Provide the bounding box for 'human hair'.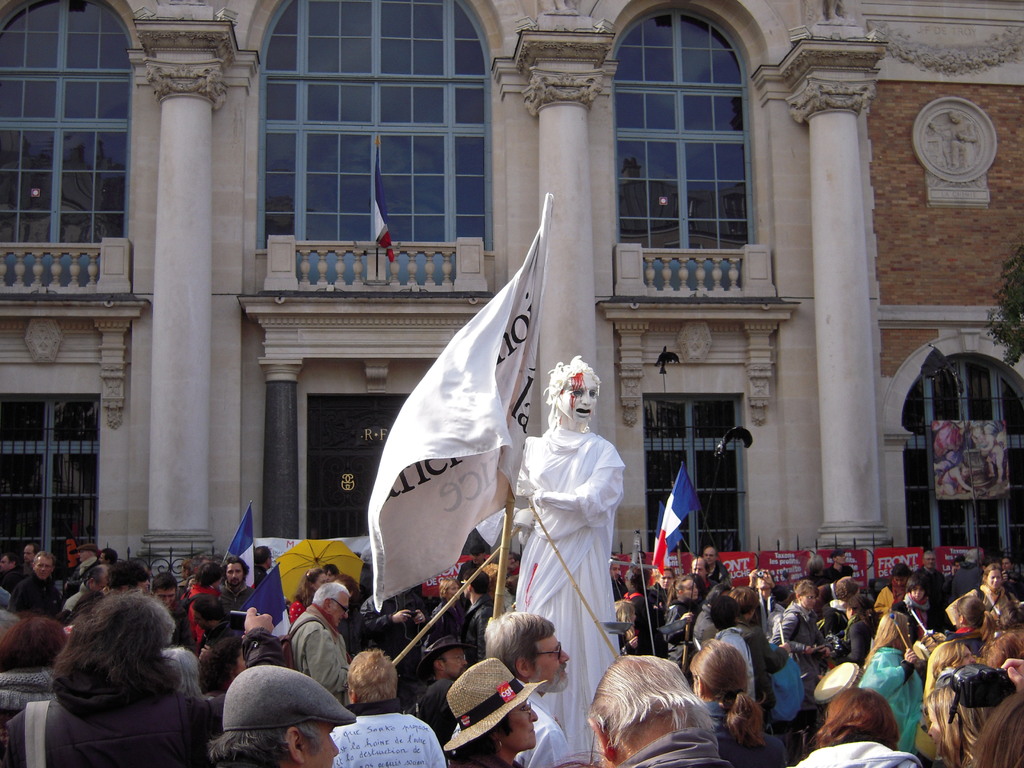
bbox=[33, 549, 55, 563].
